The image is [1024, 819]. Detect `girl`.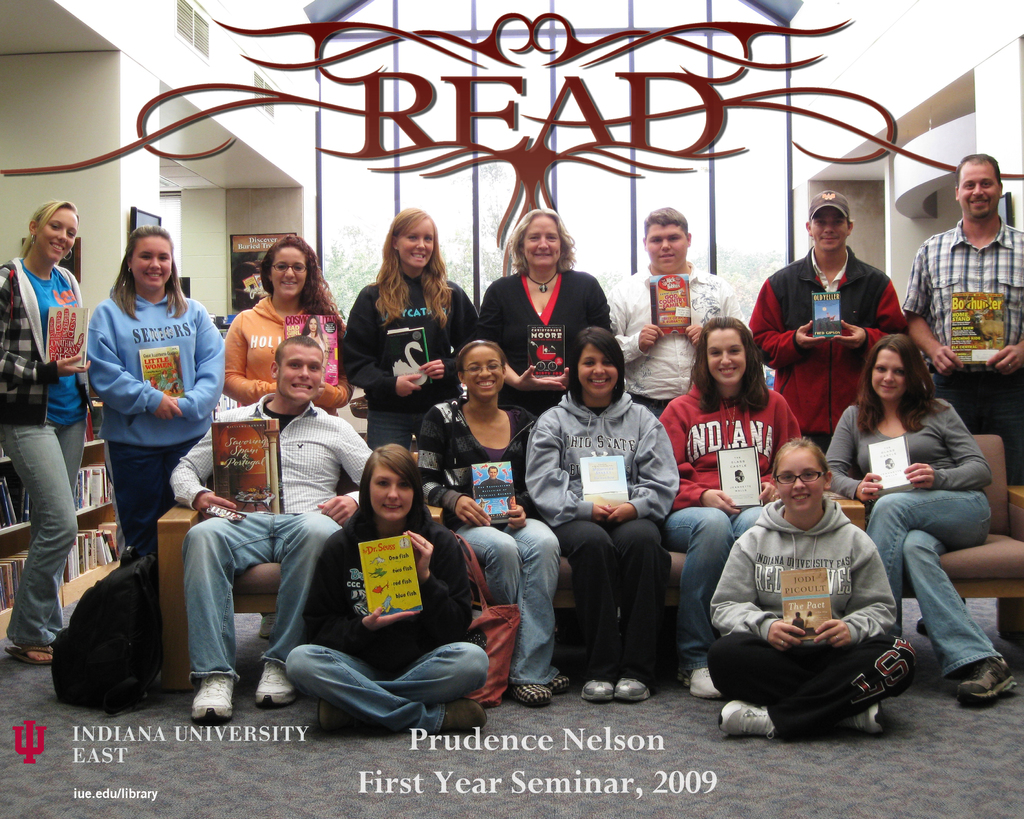
Detection: <region>705, 436, 916, 738</region>.
